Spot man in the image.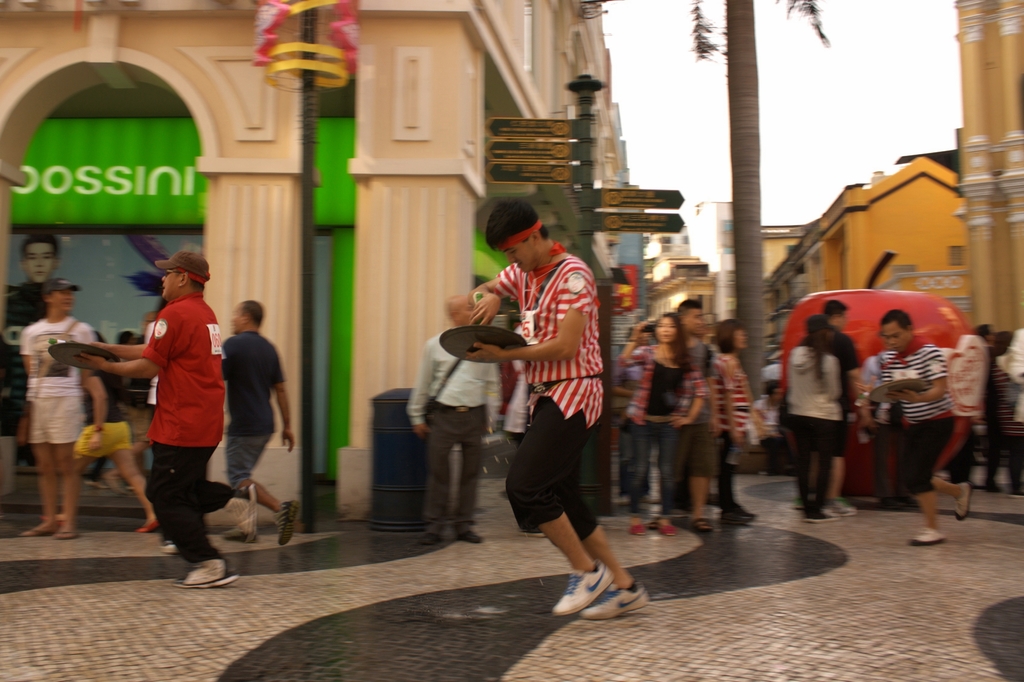
man found at bbox=(678, 298, 718, 532).
